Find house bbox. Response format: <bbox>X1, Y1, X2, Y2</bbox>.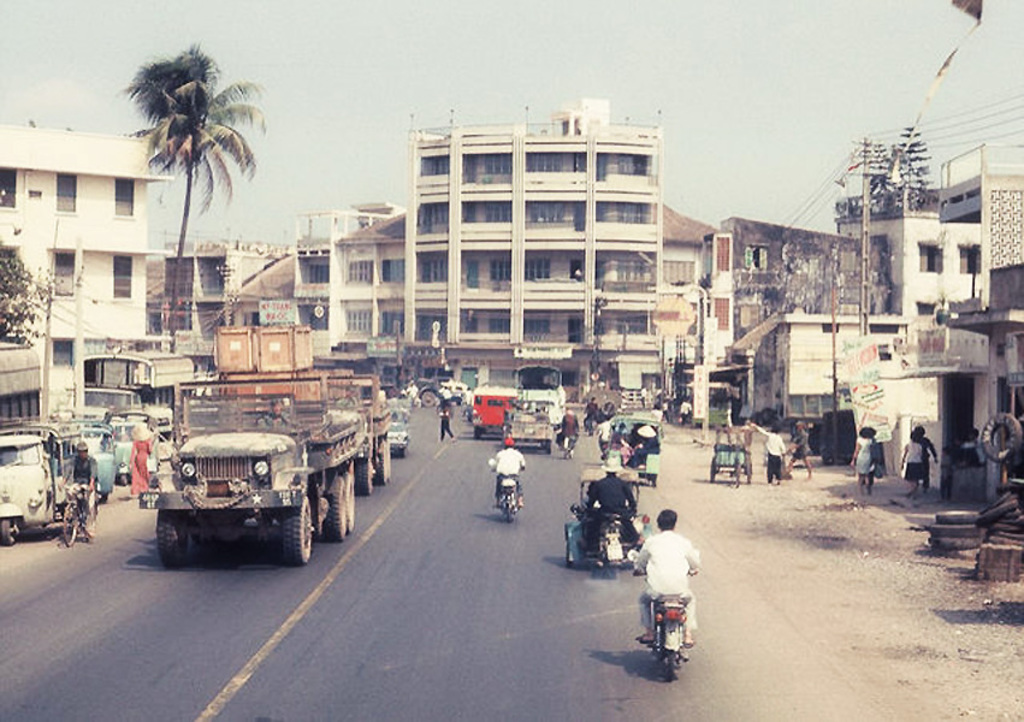
<bbox>0, 118, 166, 422</bbox>.
